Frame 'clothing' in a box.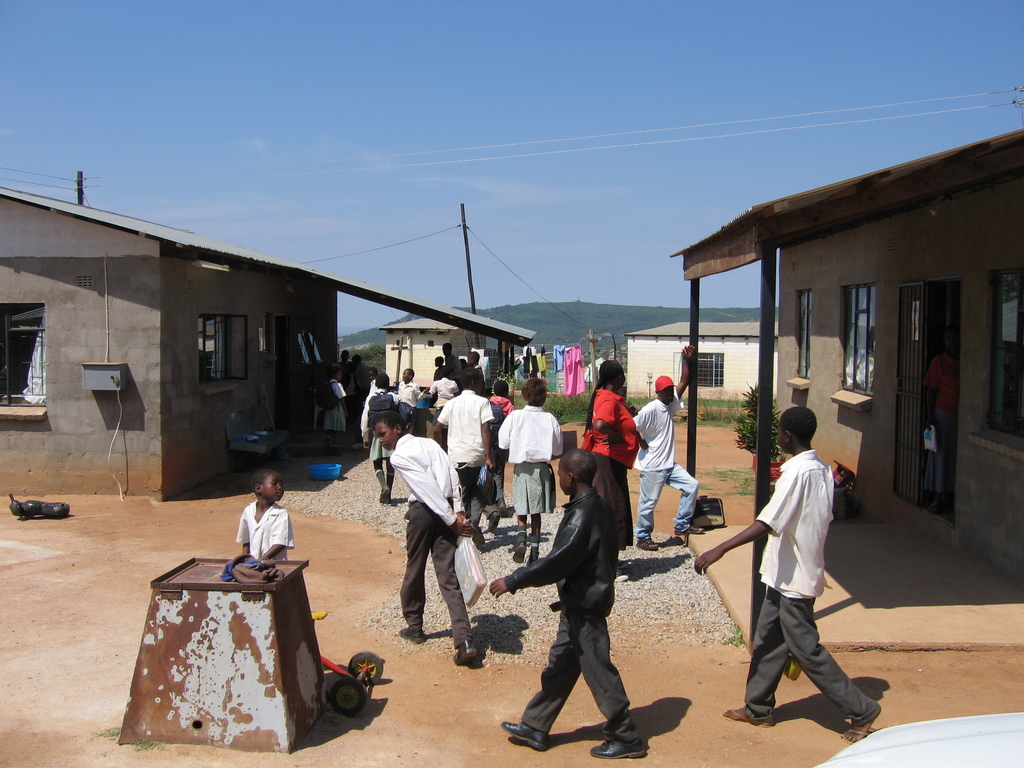
l=429, t=378, r=463, b=409.
